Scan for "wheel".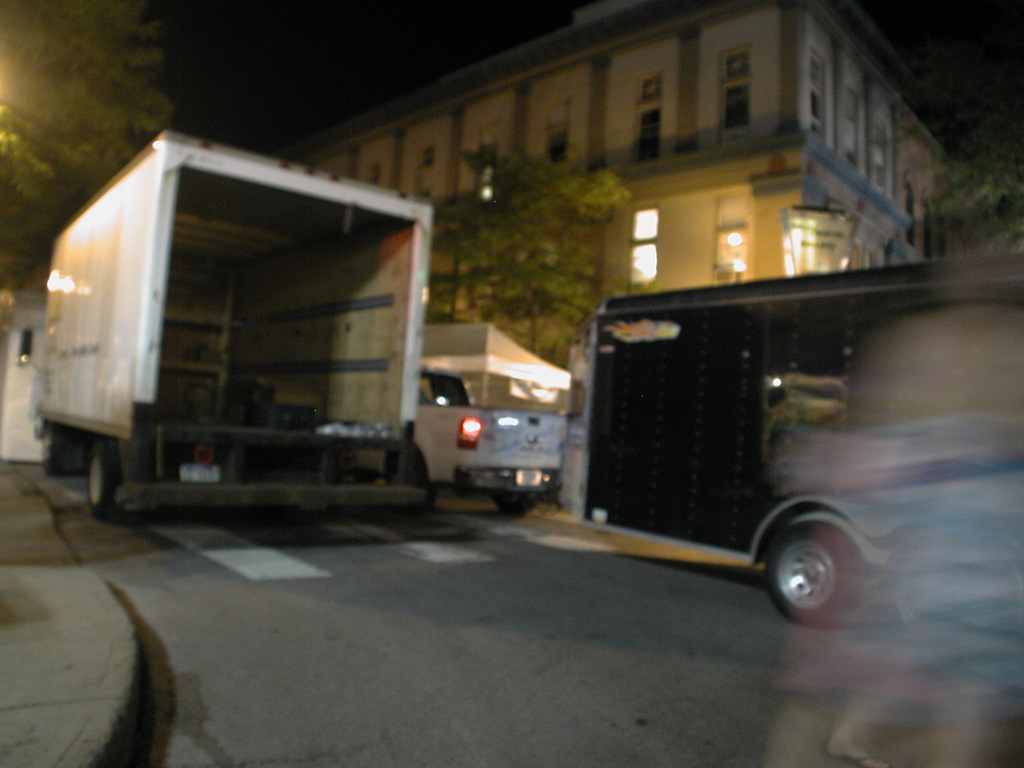
Scan result: (765, 518, 872, 632).
